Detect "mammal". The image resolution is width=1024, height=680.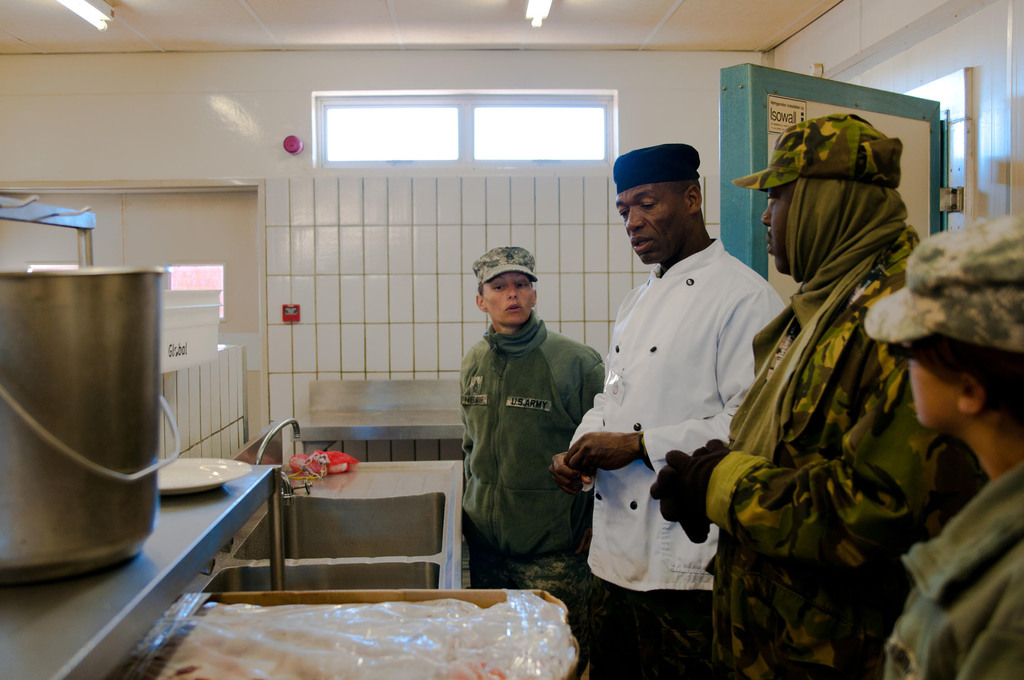
(x1=652, y1=114, x2=976, y2=679).
